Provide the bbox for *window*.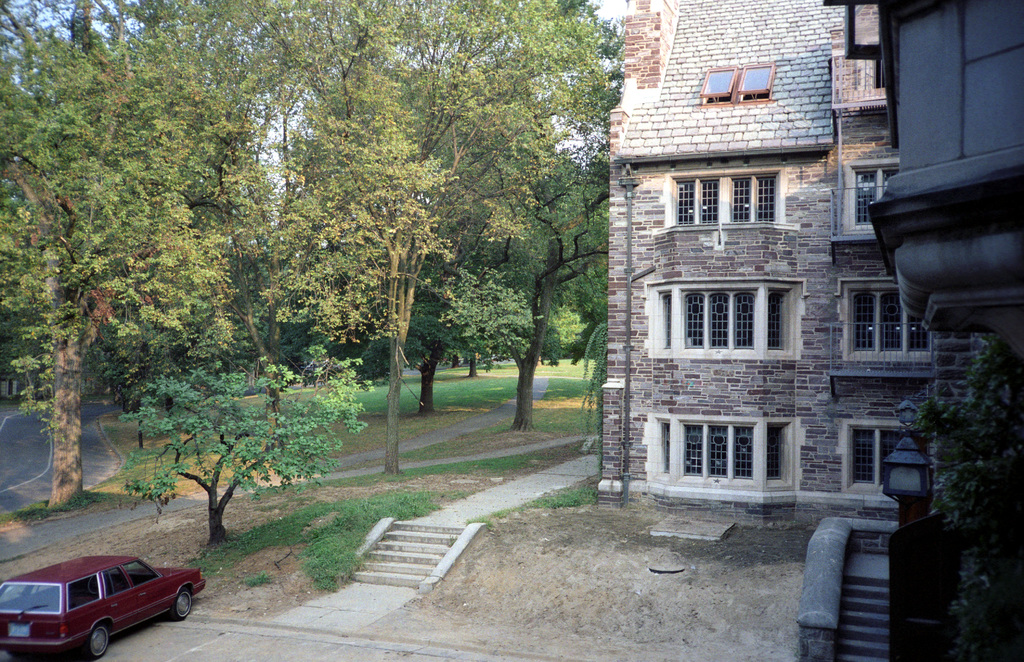
x1=680, y1=179, x2=717, y2=225.
